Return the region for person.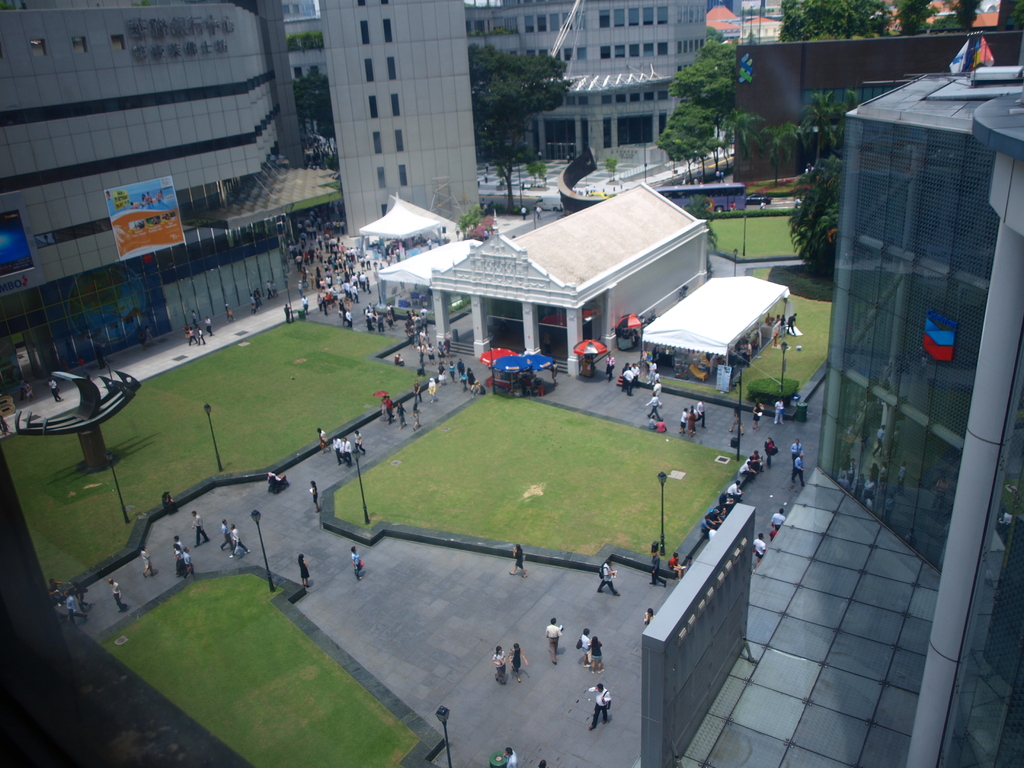
306,477,320,512.
